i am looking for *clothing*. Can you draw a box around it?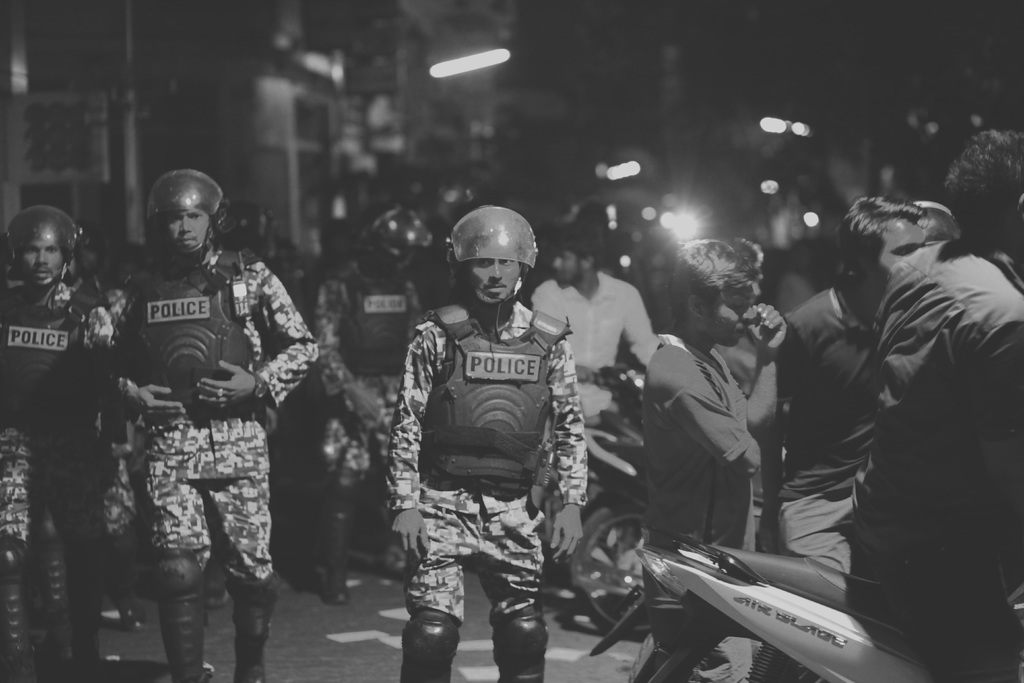
Sure, the bounding box is bbox(639, 335, 762, 544).
